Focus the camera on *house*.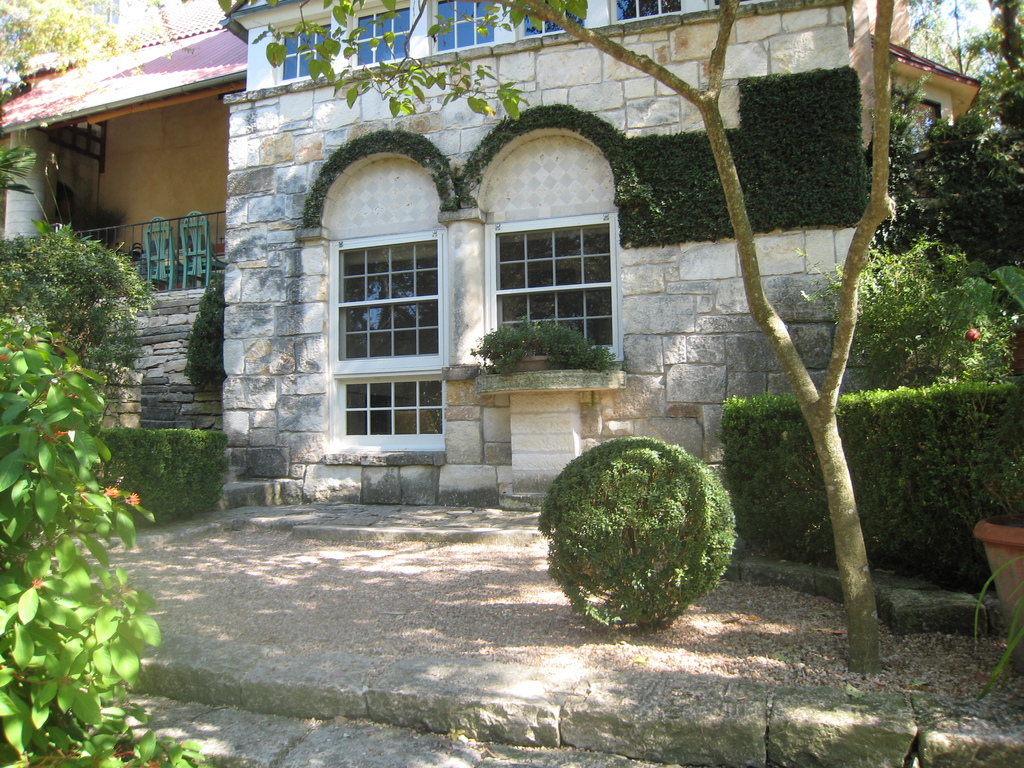
Focus region: left=0, top=0, right=250, bottom=435.
